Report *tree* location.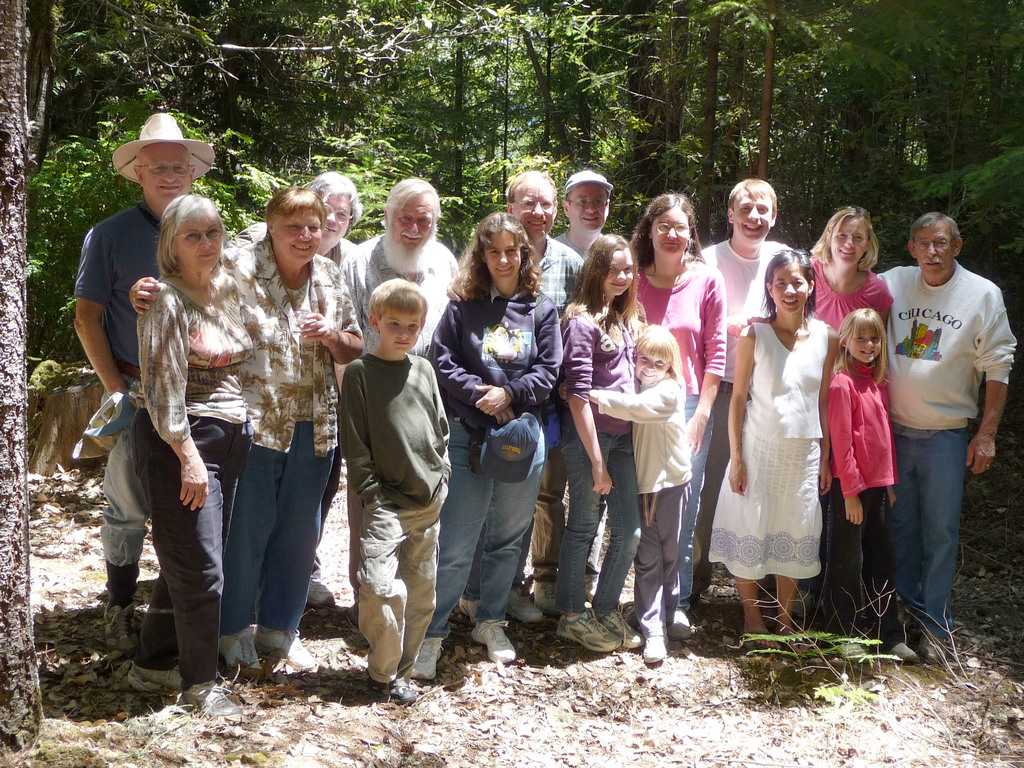
Report: (left=720, top=0, right=835, bottom=247).
